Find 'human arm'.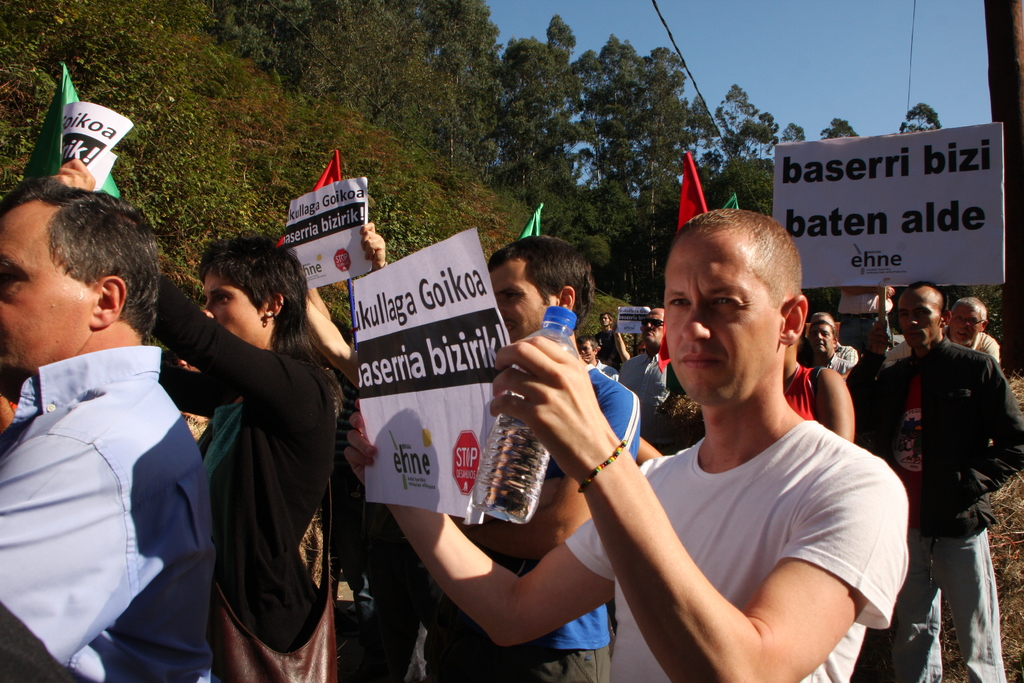
{"left": 305, "top": 295, "right": 362, "bottom": 392}.
